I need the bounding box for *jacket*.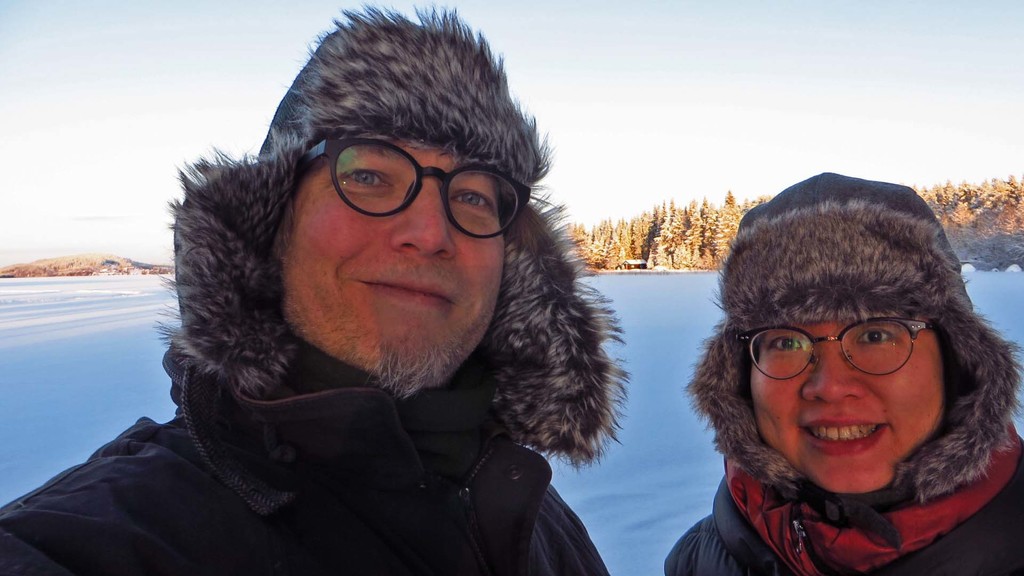
Here it is: BBox(664, 174, 1020, 575).
